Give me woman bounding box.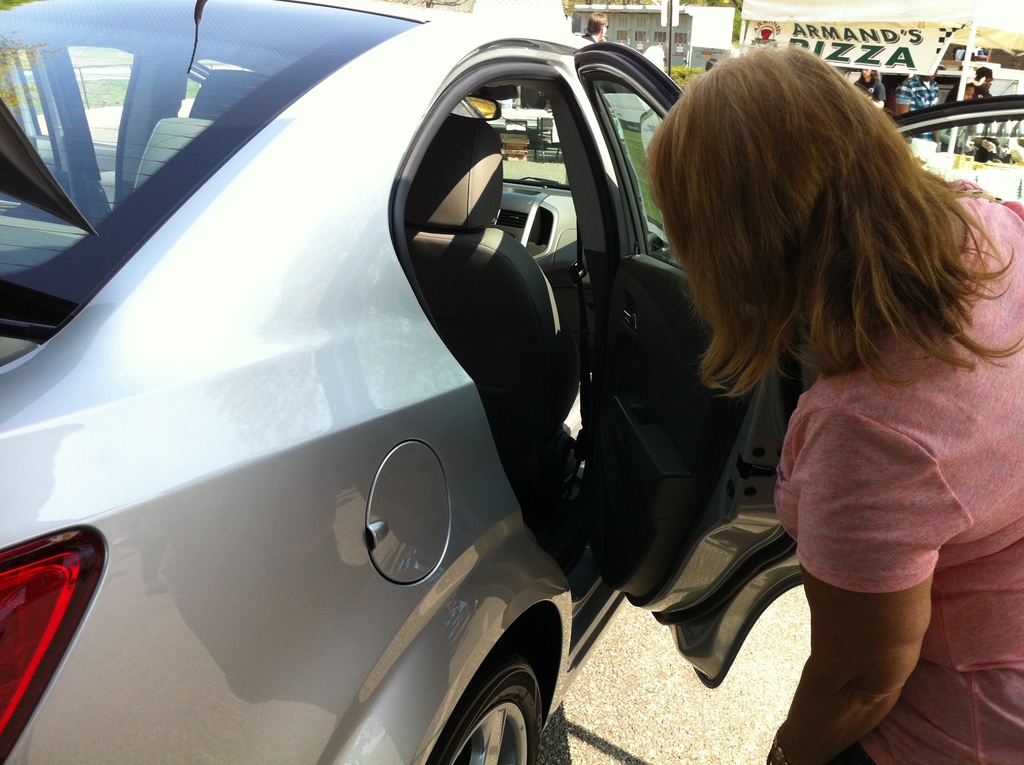
<bbox>625, 28, 1023, 686</bbox>.
